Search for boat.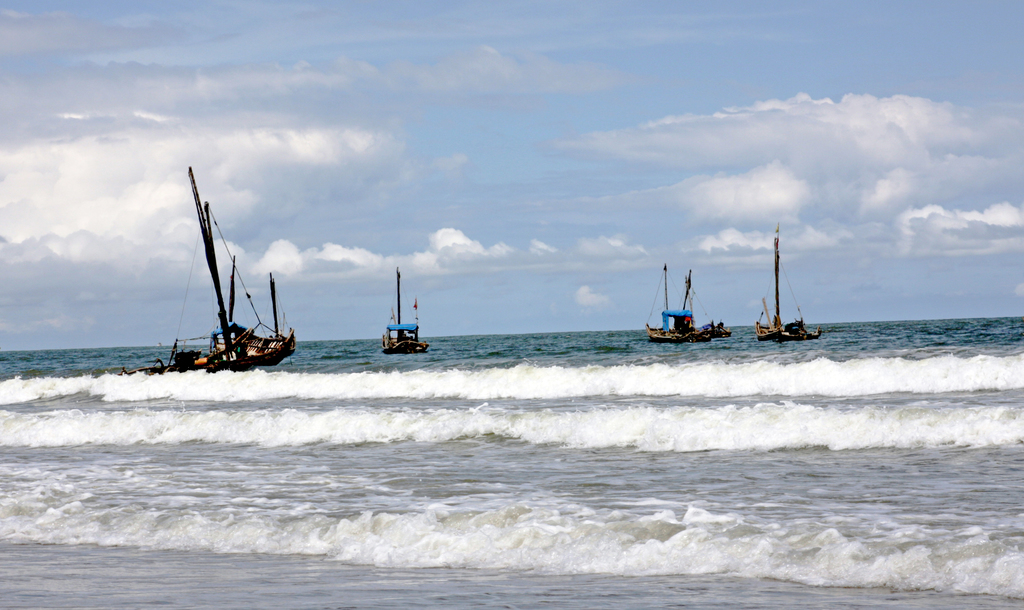
Found at <bbox>383, 271, 431, 358</bbox>.
